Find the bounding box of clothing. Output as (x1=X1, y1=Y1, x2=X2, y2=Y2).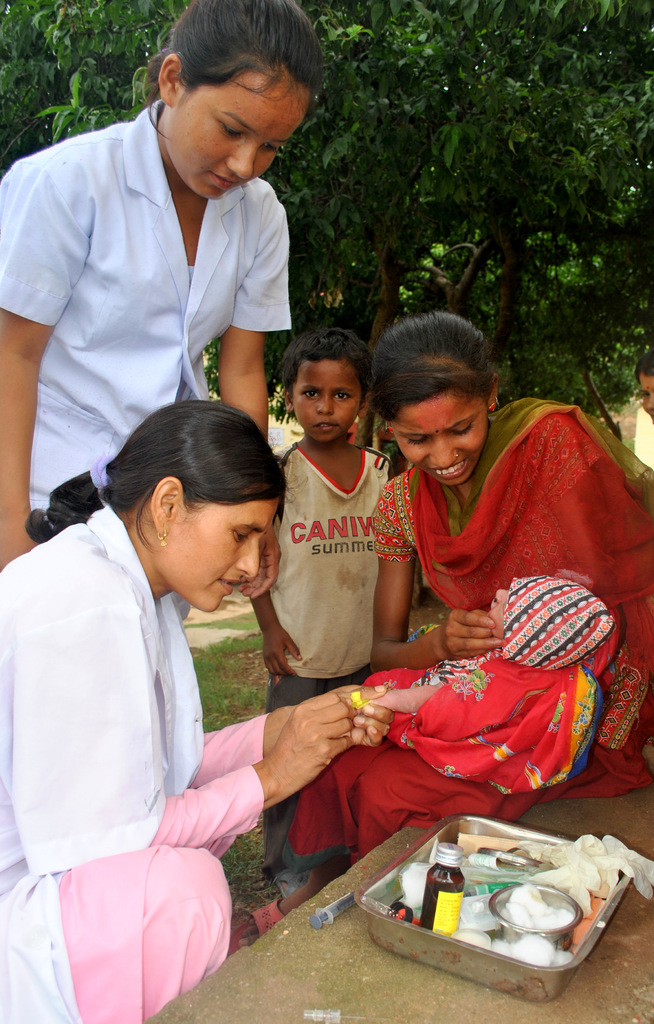
(x1=273, y1=378, x2=653, y2=847).
